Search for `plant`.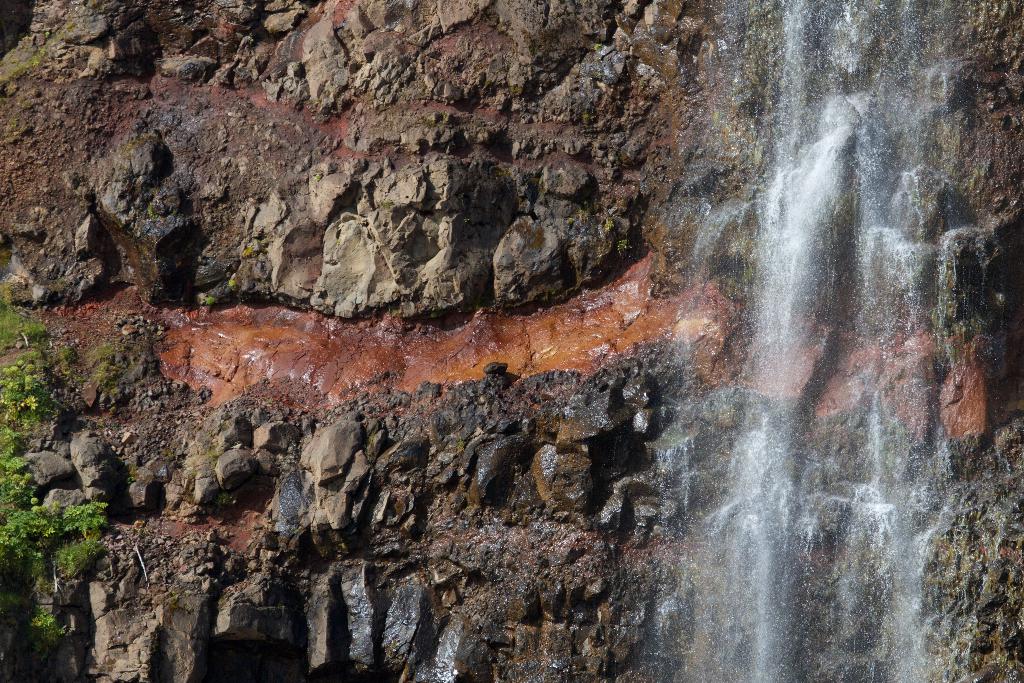
Found at crop(148, 203, 163, 221).
